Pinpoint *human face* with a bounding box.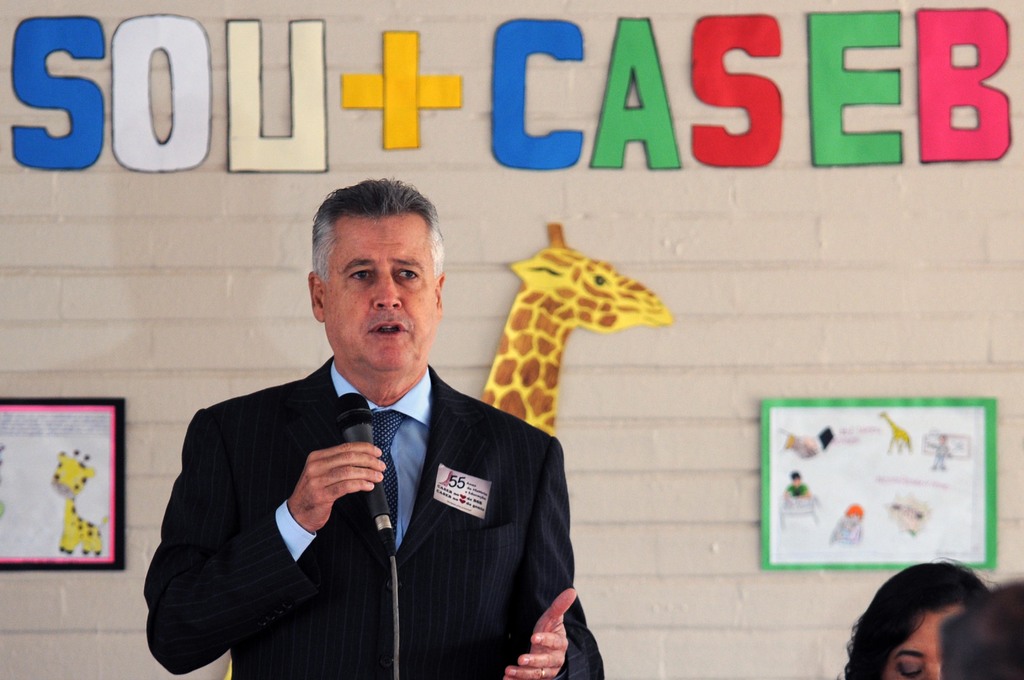
<bbox>319, 209, 435, 376</bbox>.
